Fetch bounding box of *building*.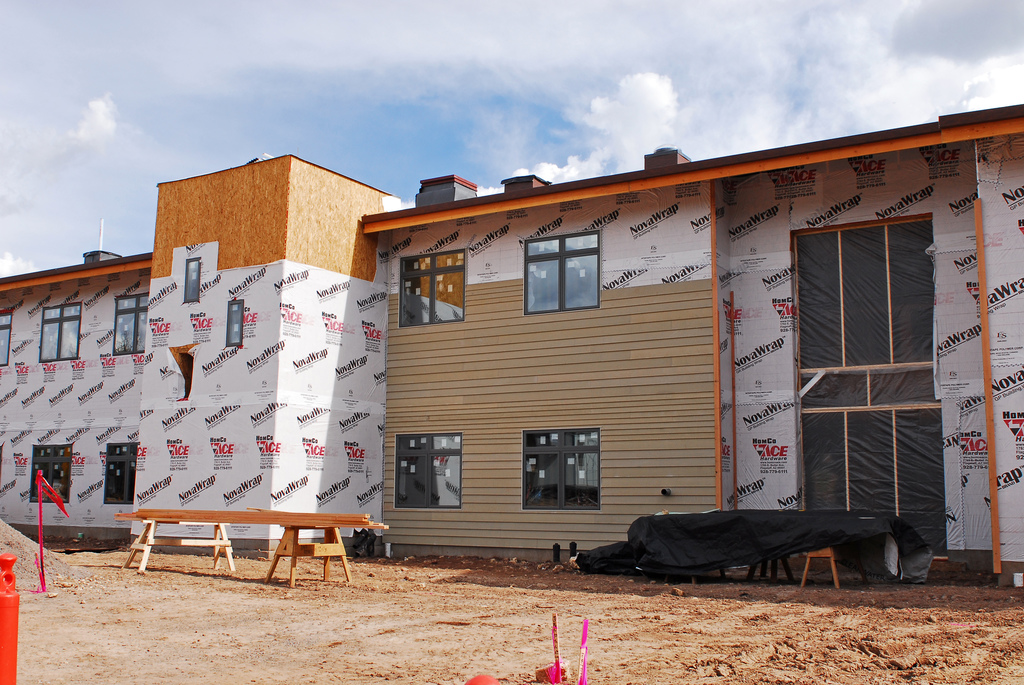
Bbox: (x1=0, y1=102, x2=1023, y2=584).
